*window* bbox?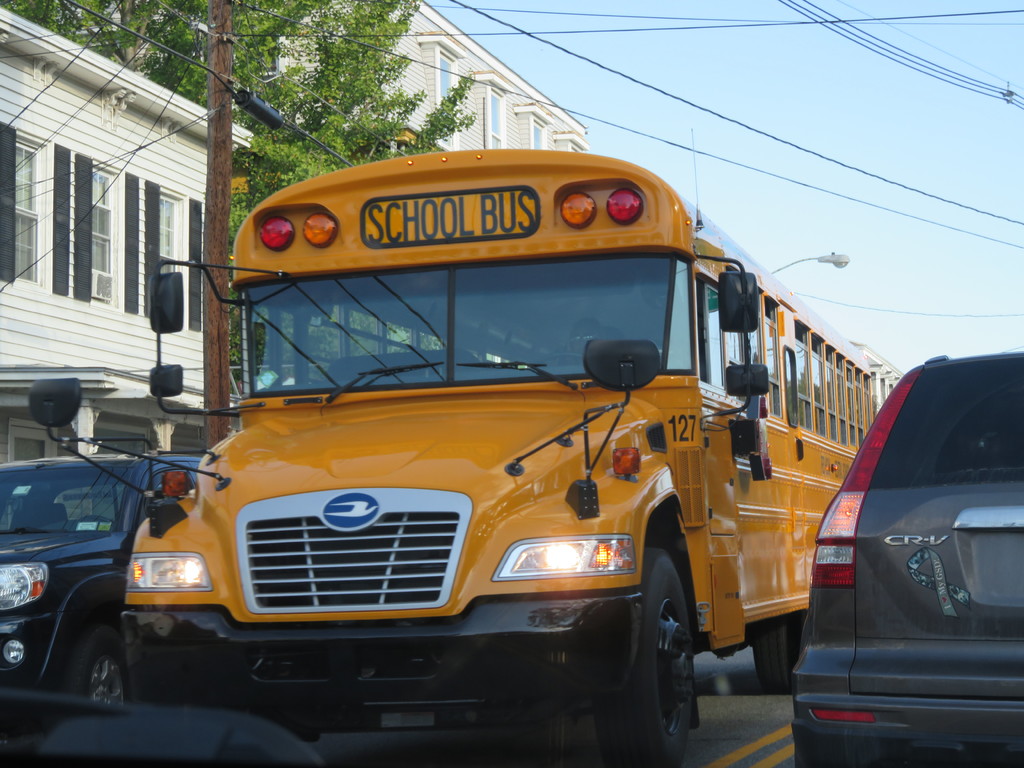
rect(76, 152, 143, 314)
